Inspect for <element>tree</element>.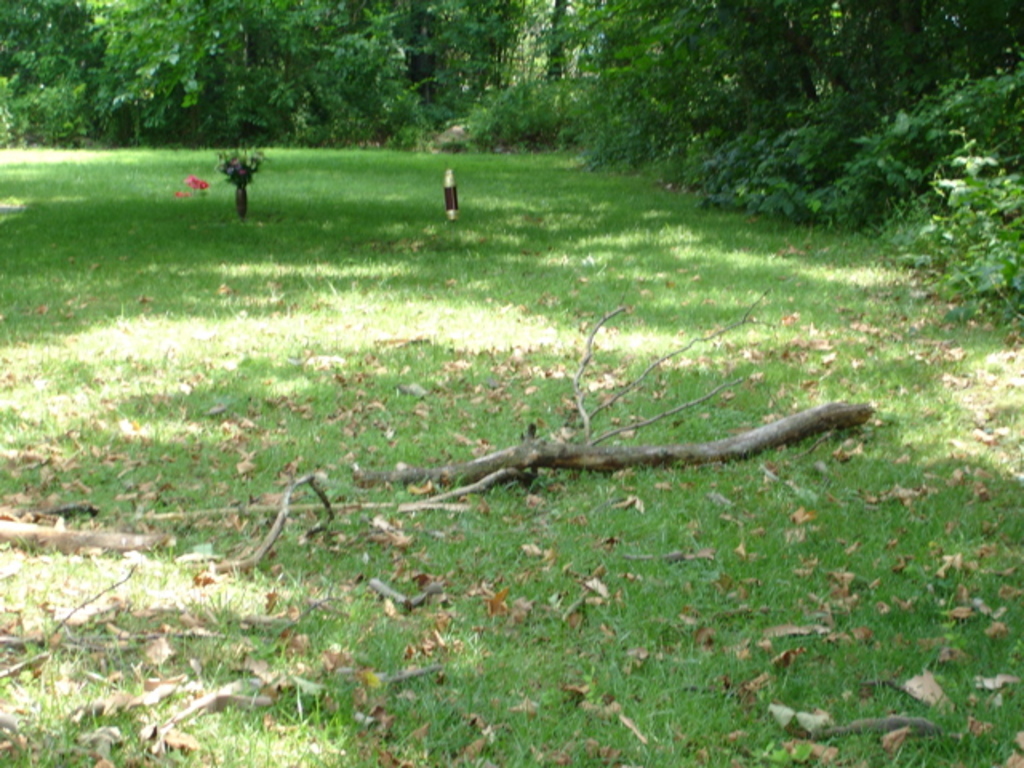
Inspection: (0, 0, 115, 150).
